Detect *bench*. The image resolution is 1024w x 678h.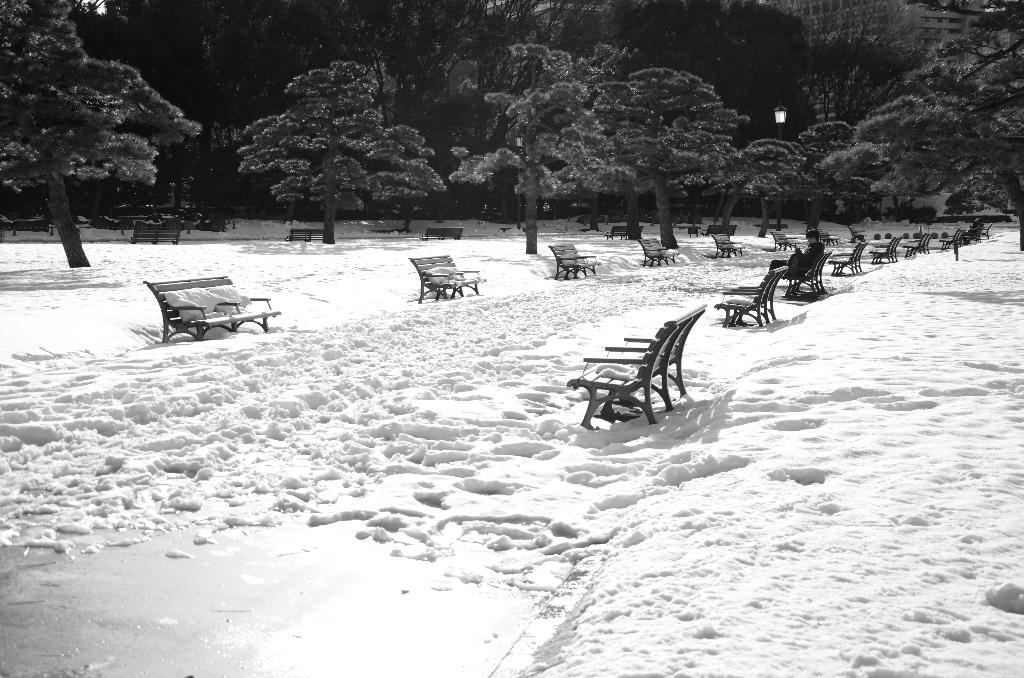
[x1=141, y1=274, x2=282, y2=341].
